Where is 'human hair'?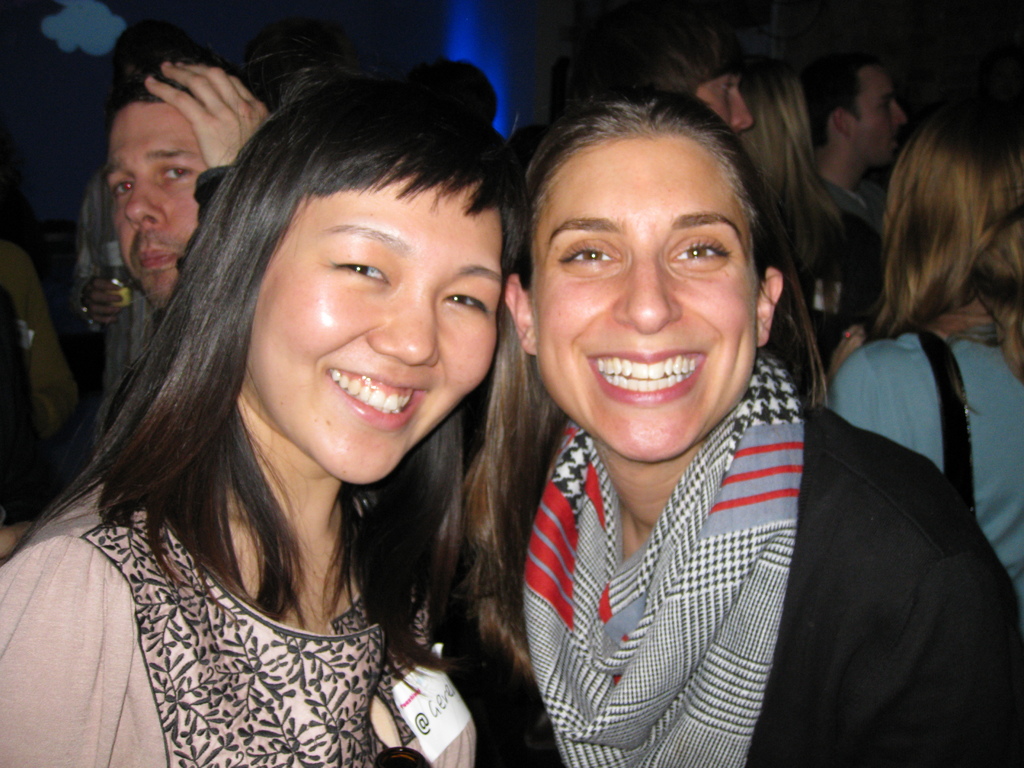
rect(0, 67, 529, 664).
